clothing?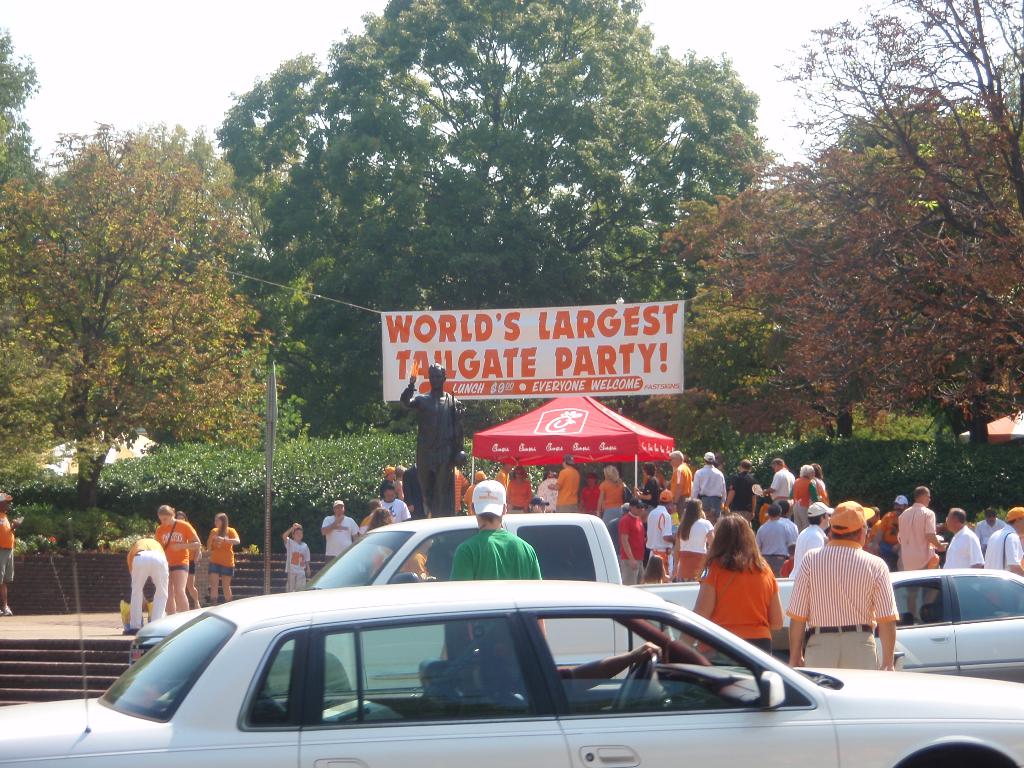
{"x1": 989, "y1": 521, "x2": 1023, "y2": 578}
